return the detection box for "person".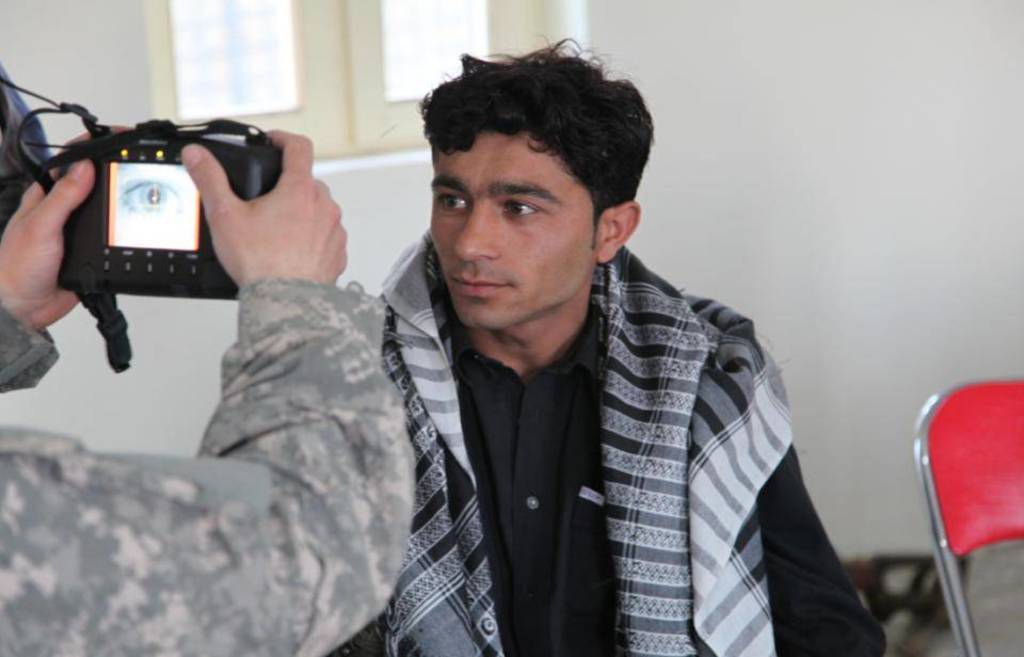
bbox=[241, 48, 841, 651].
